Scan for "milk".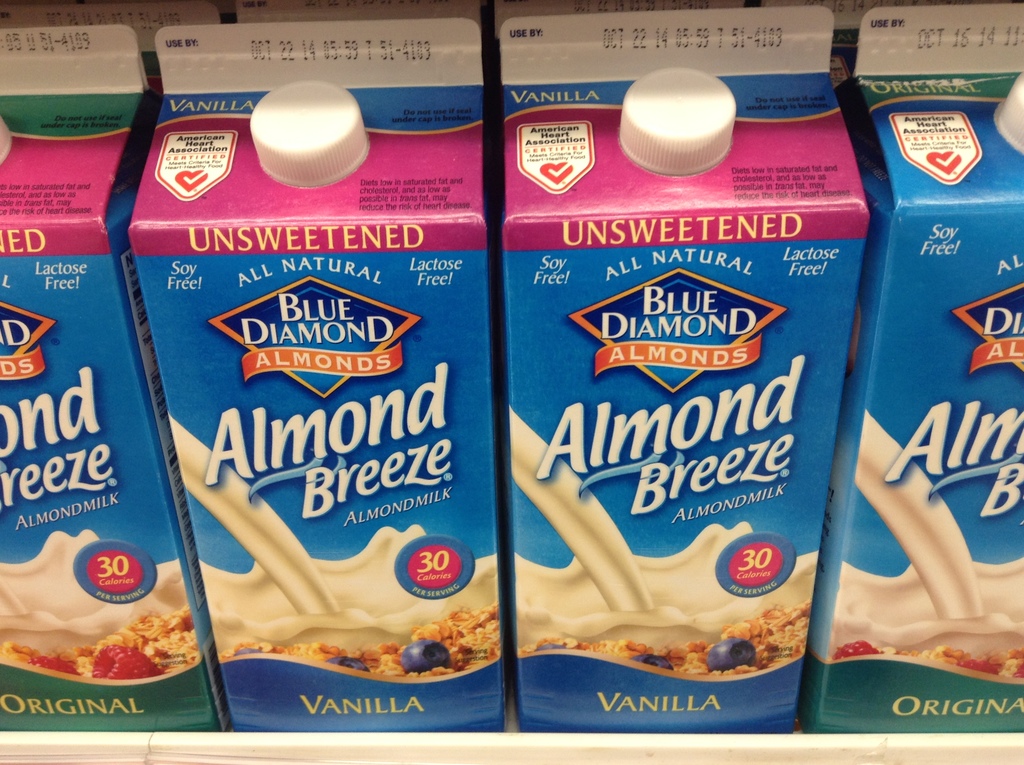
Scan result: x1=170, y1=415, x2=499, y2=652.
